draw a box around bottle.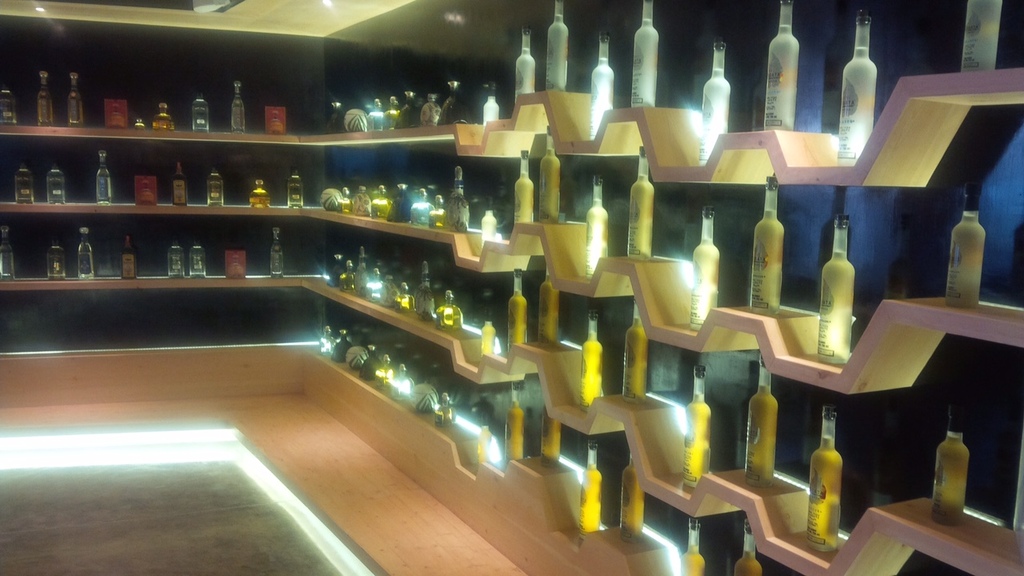
(585,174,611,271).
